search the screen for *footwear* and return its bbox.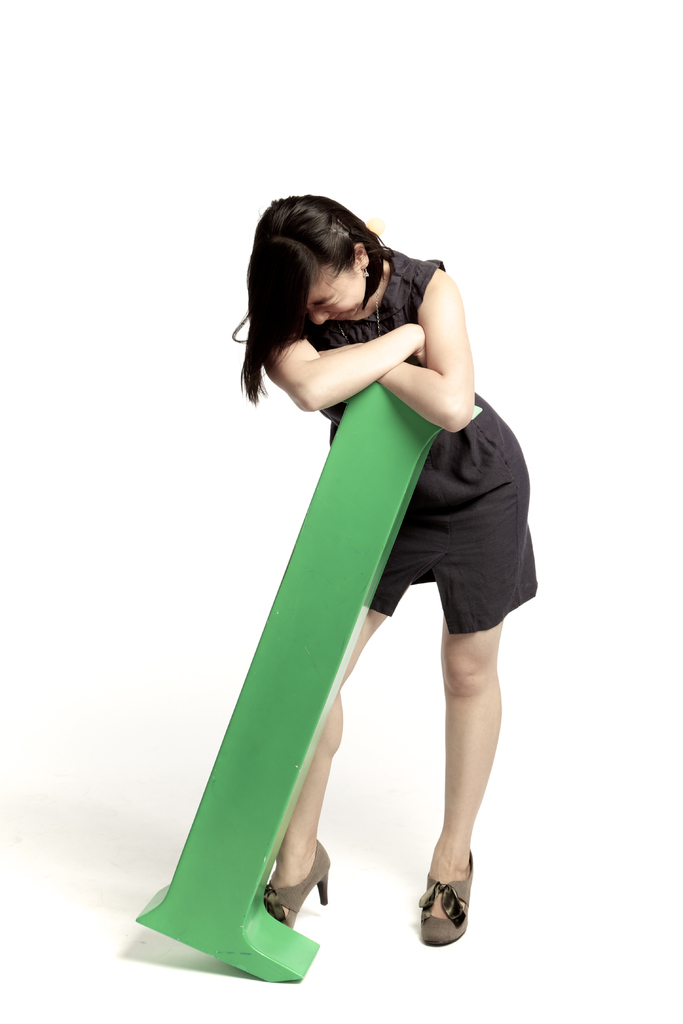
Found: 415, 861, 478, 959.
